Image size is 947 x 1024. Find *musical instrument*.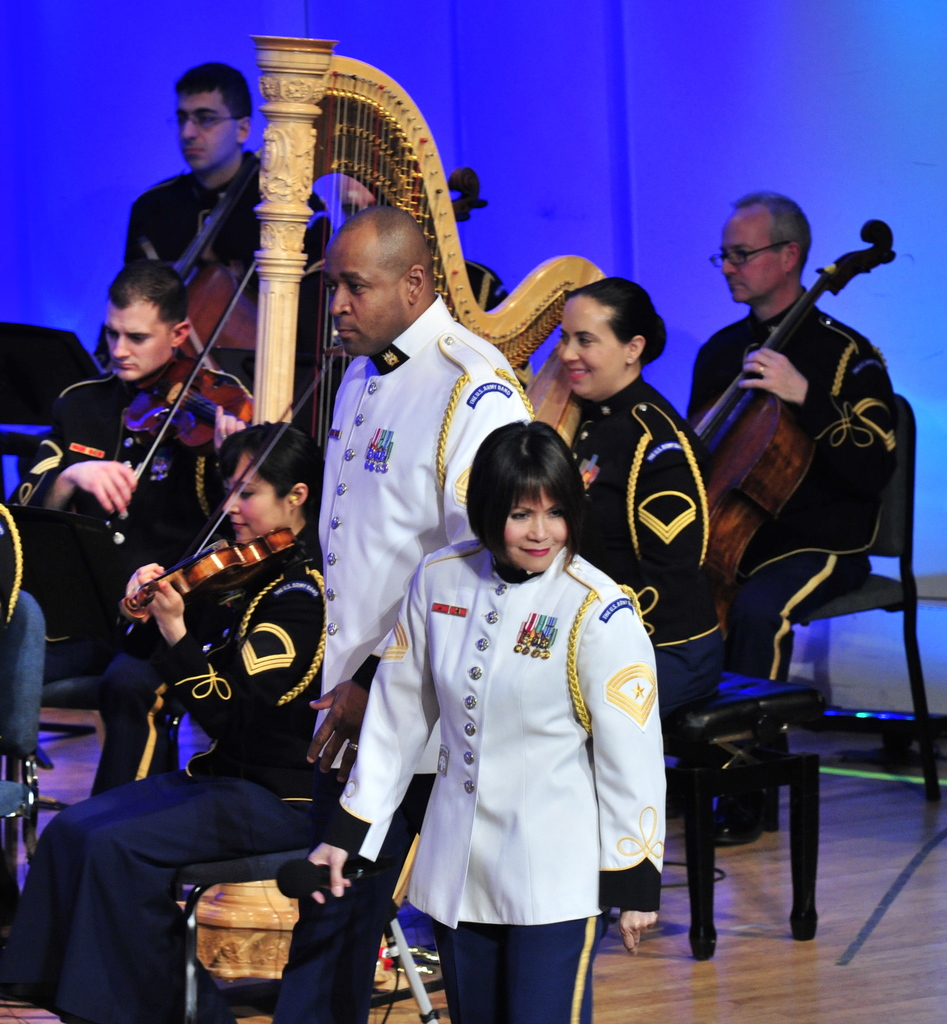
[107,246,259,536].
